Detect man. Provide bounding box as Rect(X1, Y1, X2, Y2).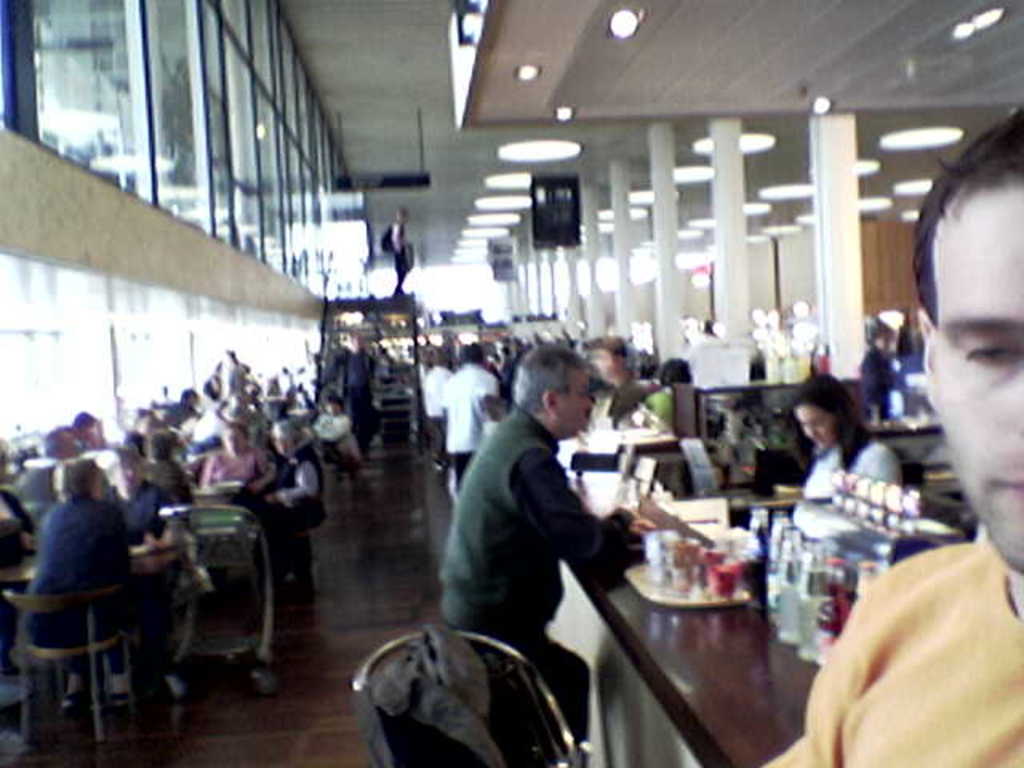
Rect(760, 110, 1022, 766).
